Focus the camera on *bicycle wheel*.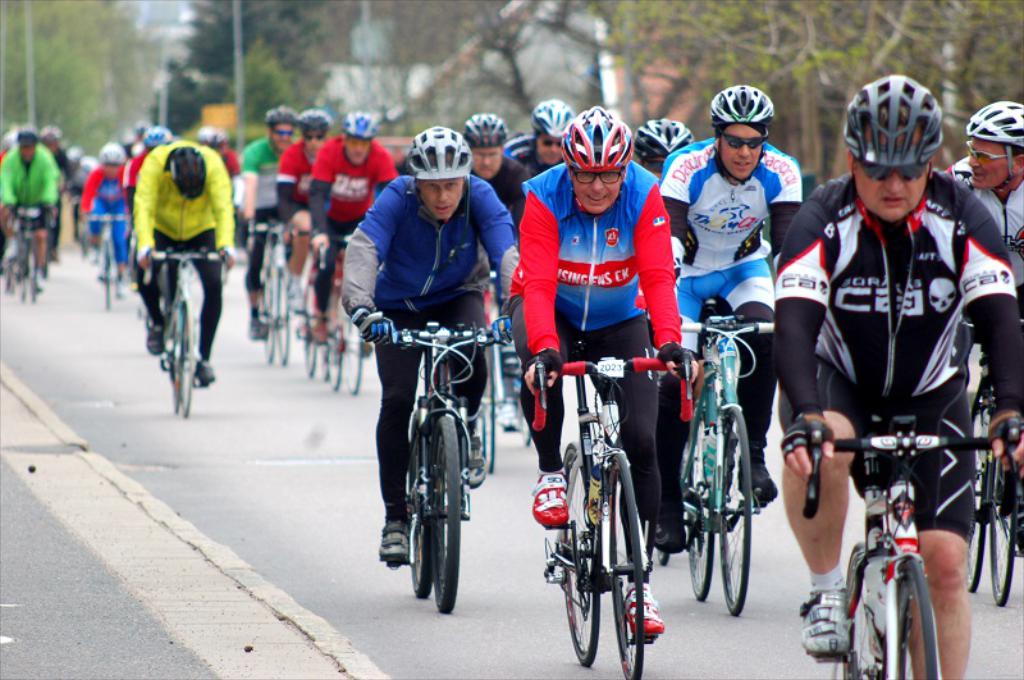
Focus region: box=[908, 551, 948, 679].
